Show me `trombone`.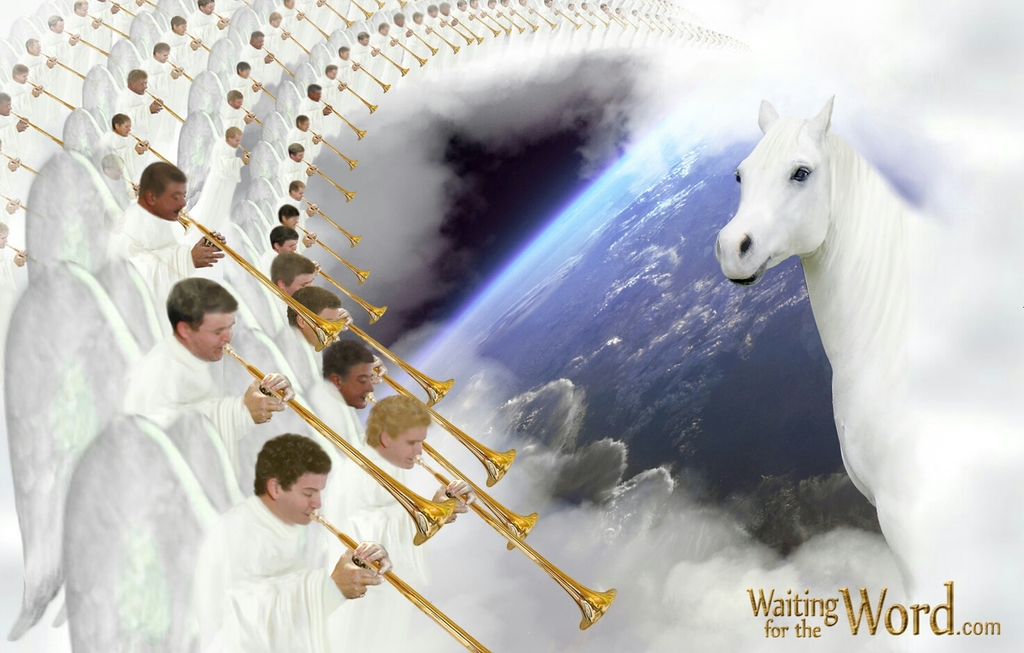
`trombone` is here: 347/53/389/88.
